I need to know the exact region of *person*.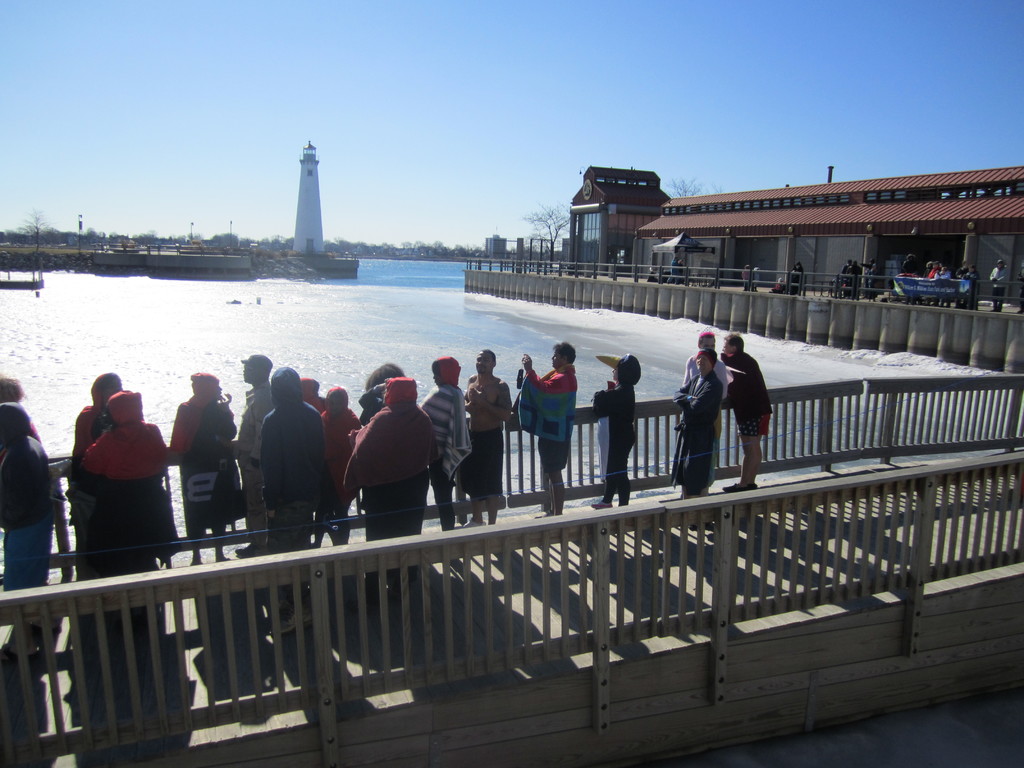
Region: select_region(462, 350, 510, 529).
